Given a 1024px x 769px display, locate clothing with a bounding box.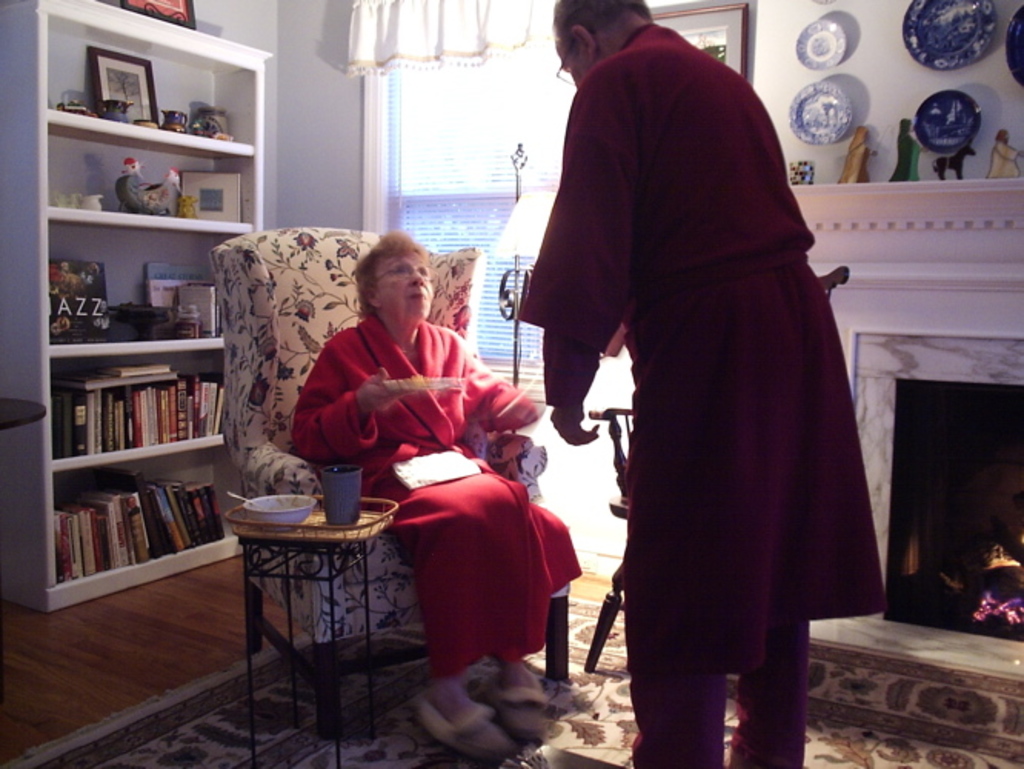
Located: x1=527, y1=26, x2=893, y2=714.
